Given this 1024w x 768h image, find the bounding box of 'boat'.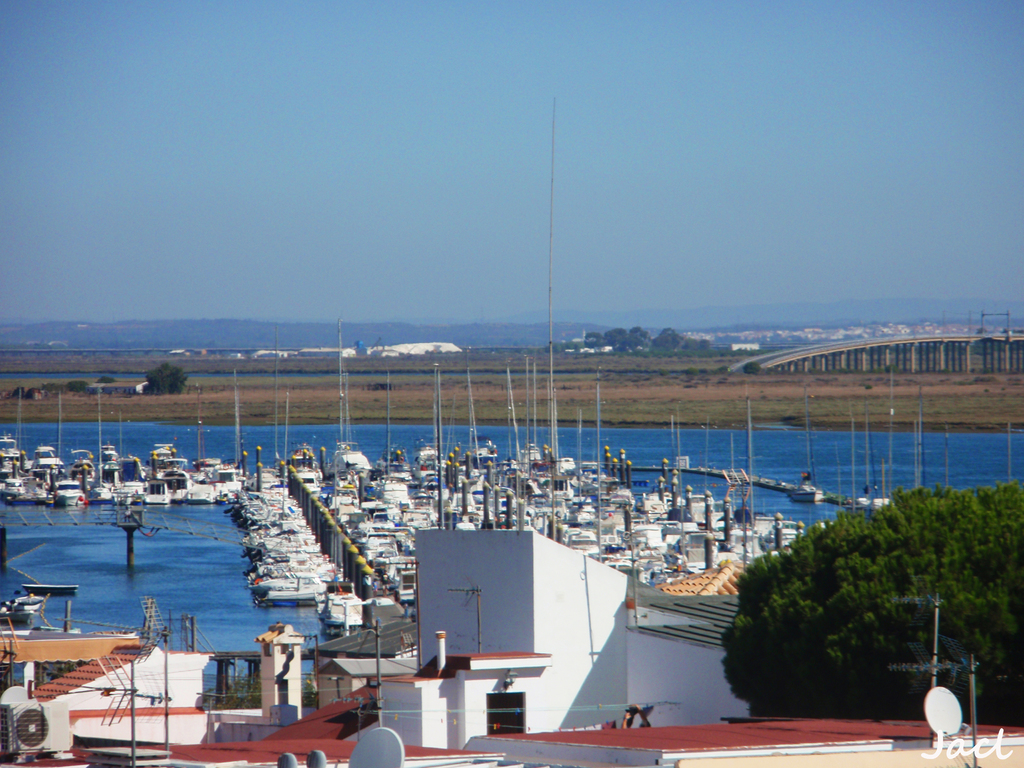
select_region(109, 451, 148, 507).
